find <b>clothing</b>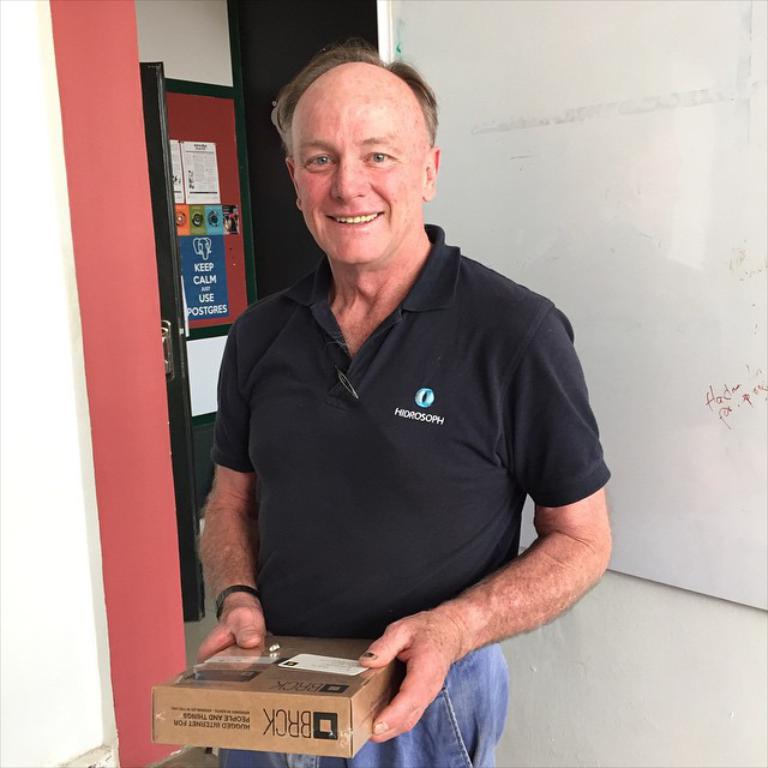
locate(199, 221, 625, 767)
